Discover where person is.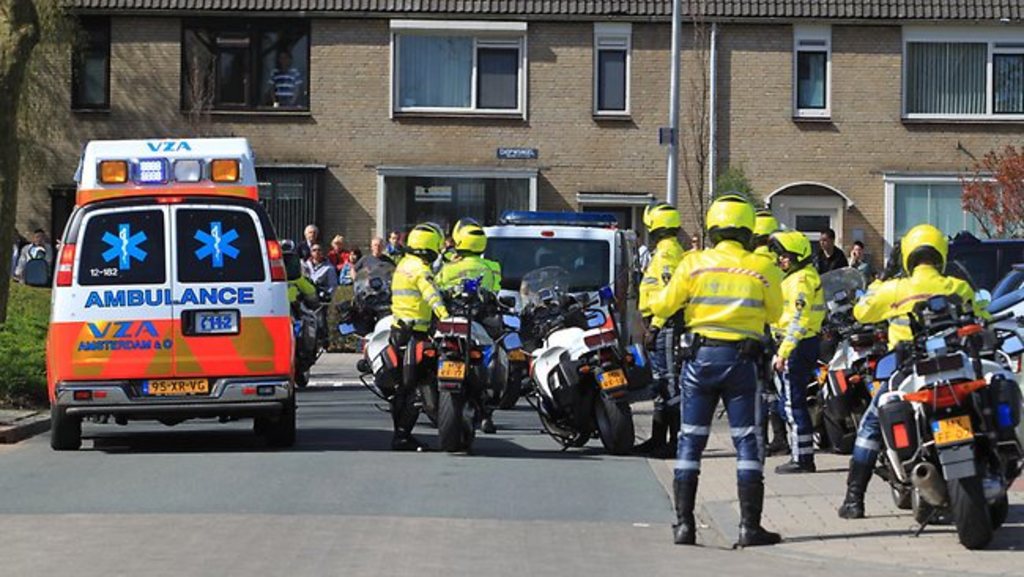
Discovered at <region>392, 224, 447, 449</region>.
